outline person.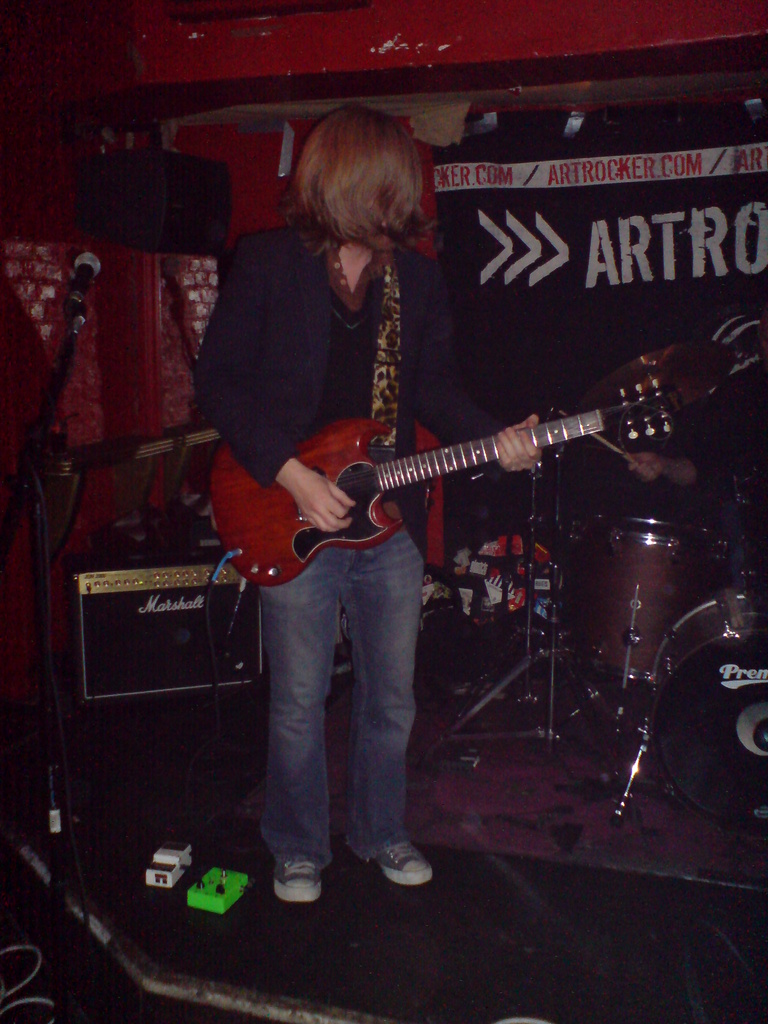
Outline: select_region(226, 155, 591, 910).
